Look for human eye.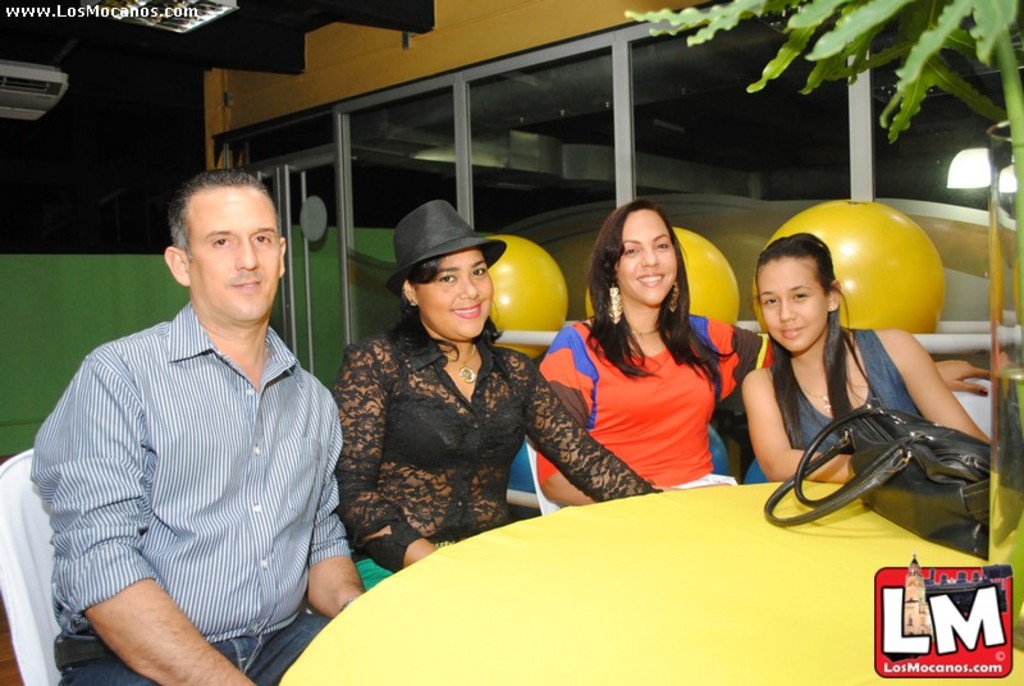
Found: box(472, 266, 489, 282).
